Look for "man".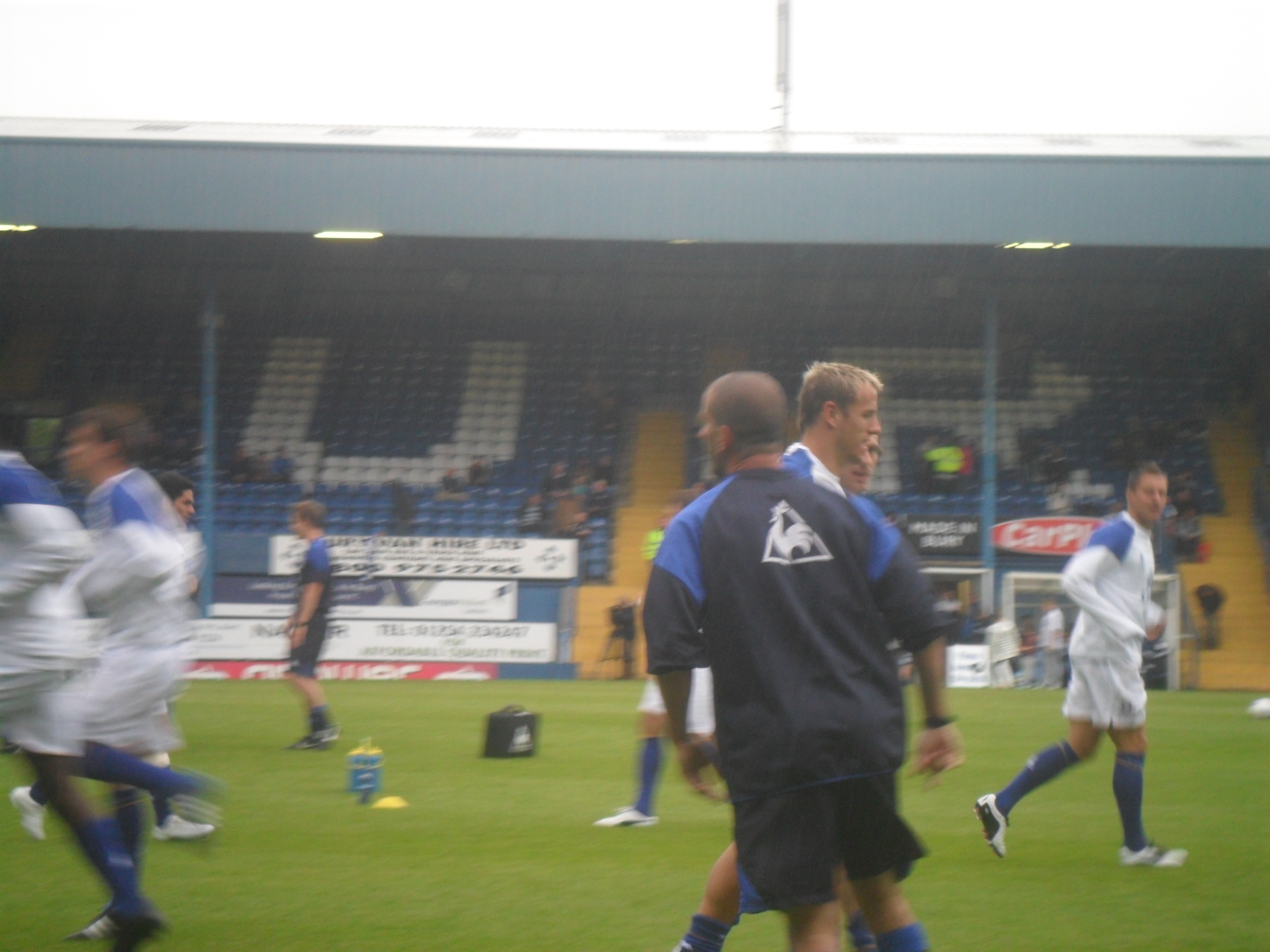
Found: select_region(332, 190, 342, 217).
